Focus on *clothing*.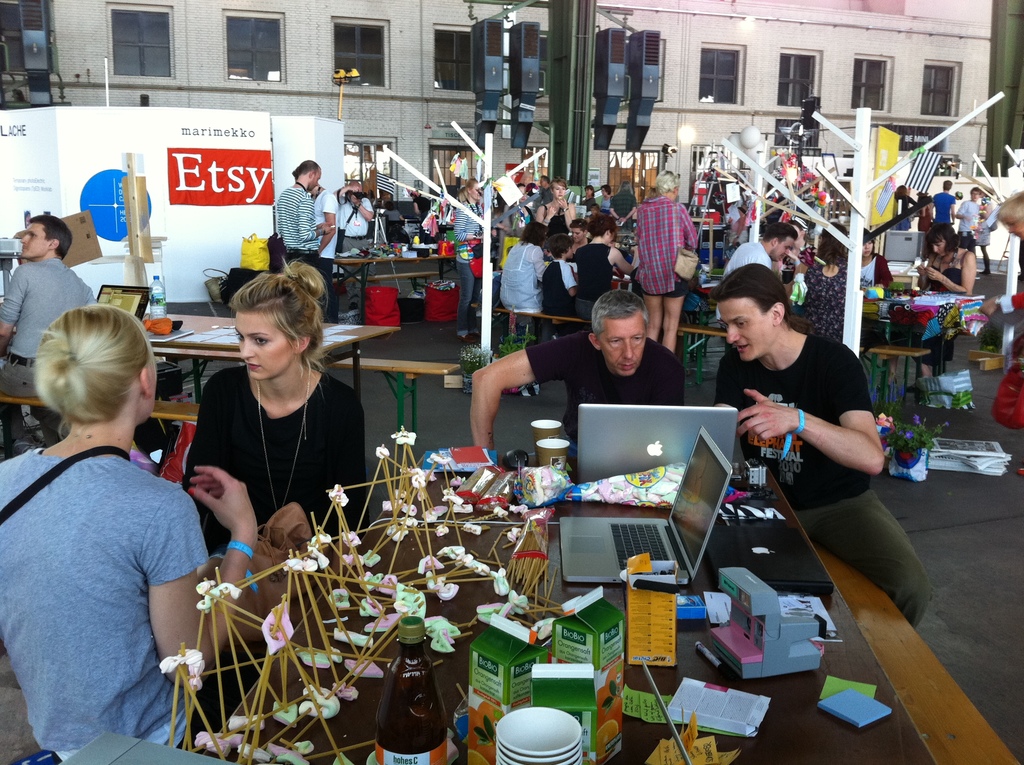
Focused at (0, 255, 99, 396).
